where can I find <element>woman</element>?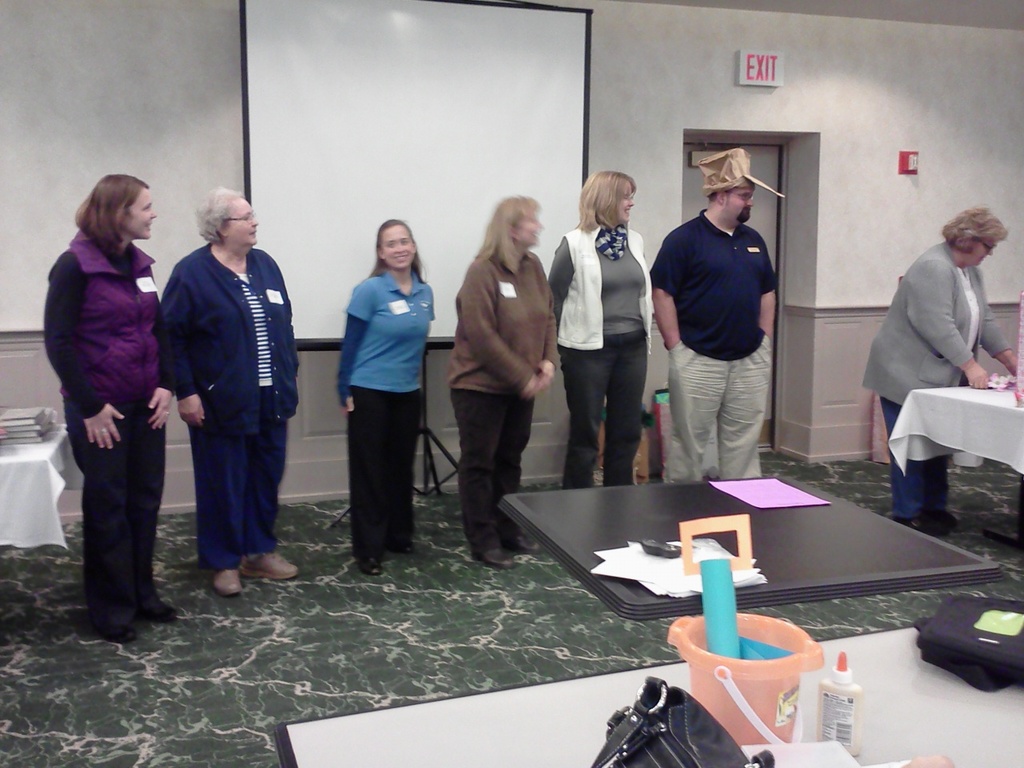
You can find it at left=861, top=205, right=1021, bottom=535.
